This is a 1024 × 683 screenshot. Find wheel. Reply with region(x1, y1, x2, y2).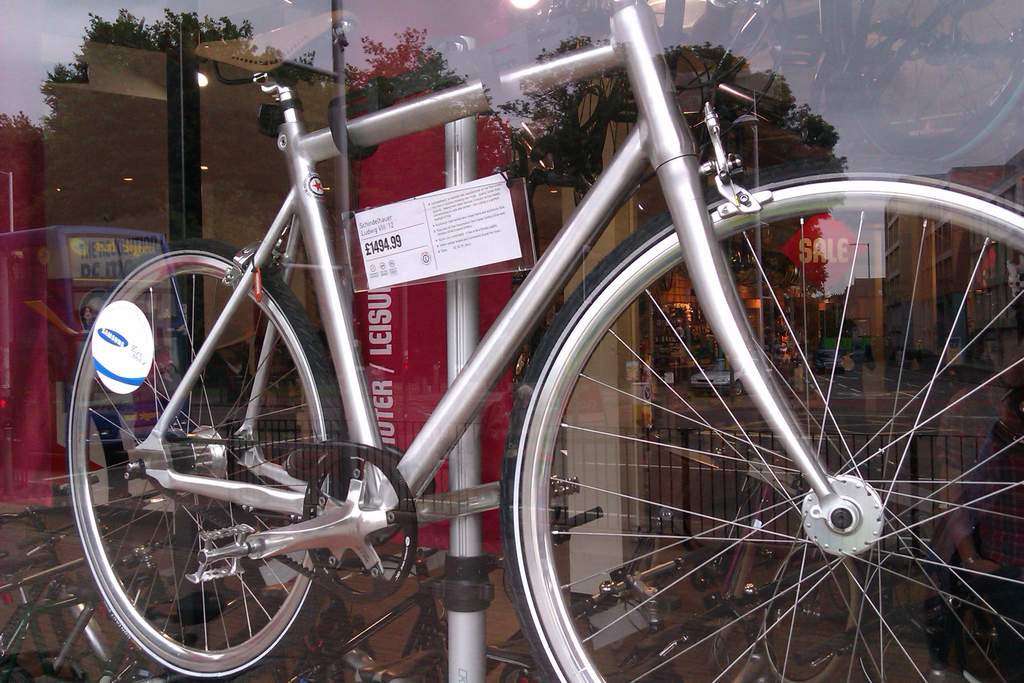
region(834, 0, 1023, 185).
